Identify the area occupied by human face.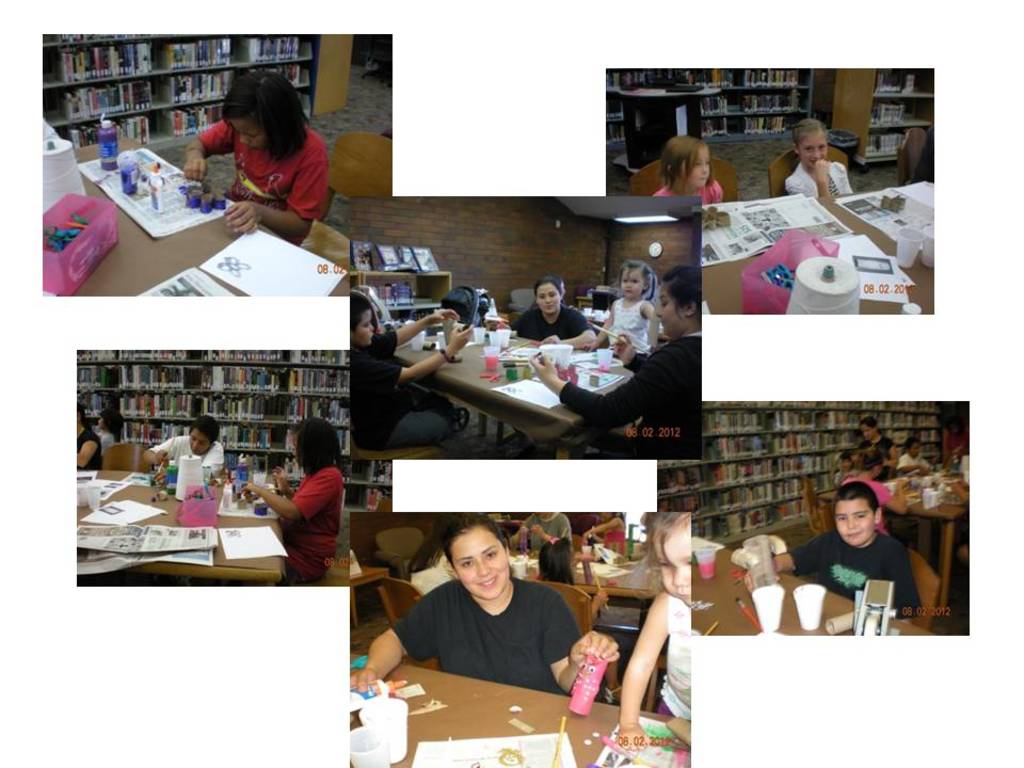
Area: rect(833, 501, 876, 545).
